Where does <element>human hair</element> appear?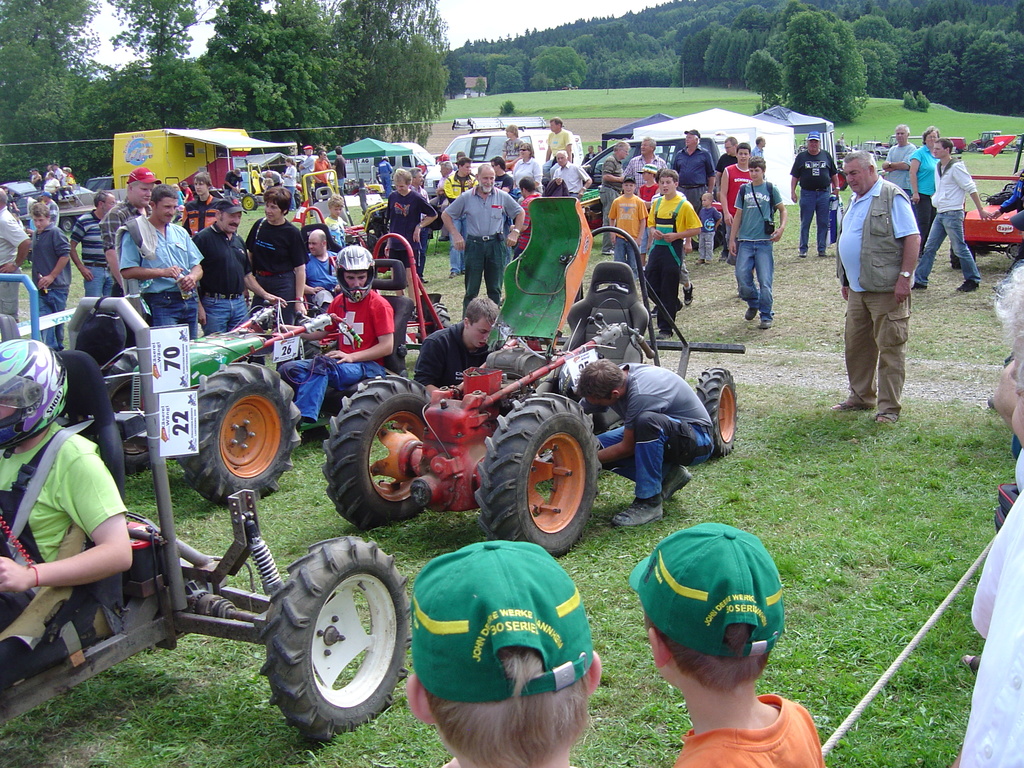
Appears at x1=439 y1=161 x2=452 y2=172.
